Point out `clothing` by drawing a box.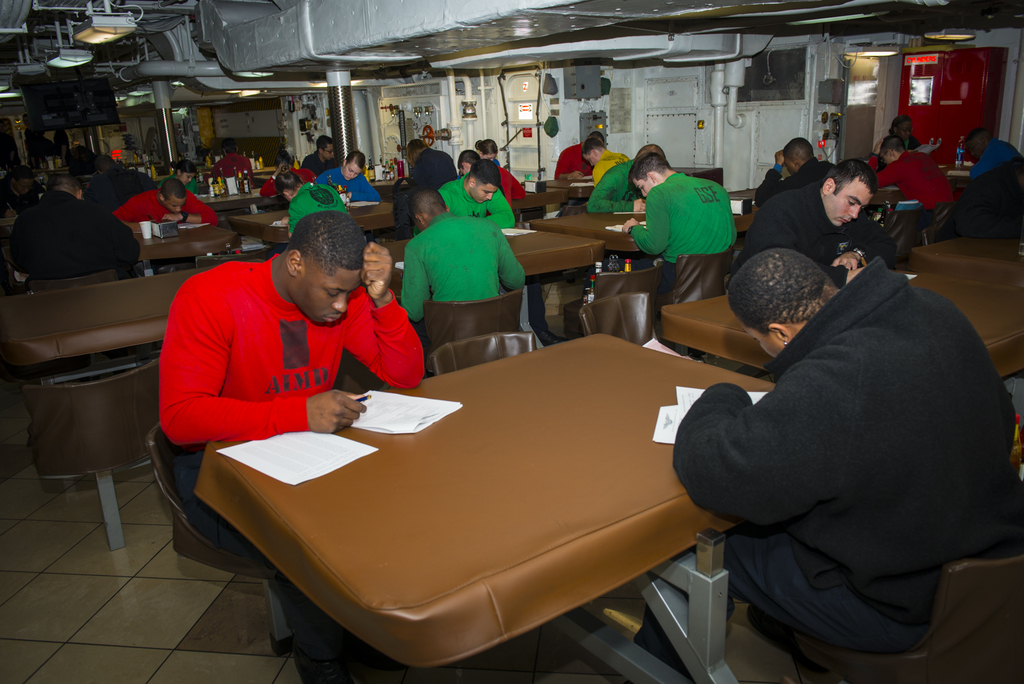
bbox=[12, 191, 140, 288].
